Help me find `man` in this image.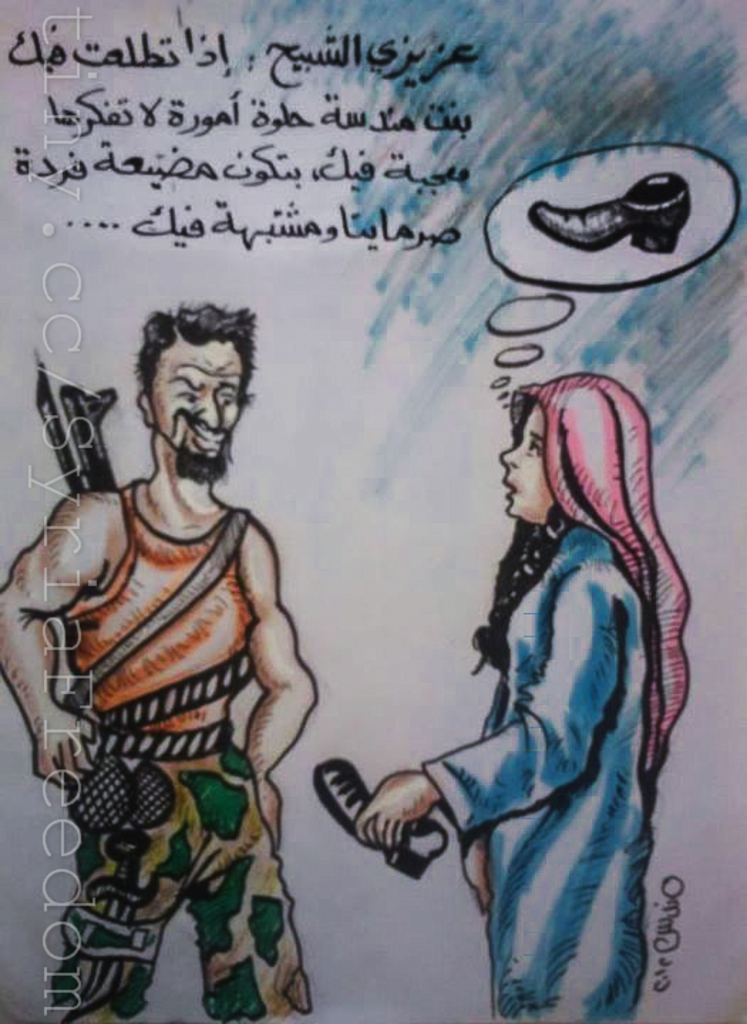
Found it: box=[27, 242, 363, 961].
